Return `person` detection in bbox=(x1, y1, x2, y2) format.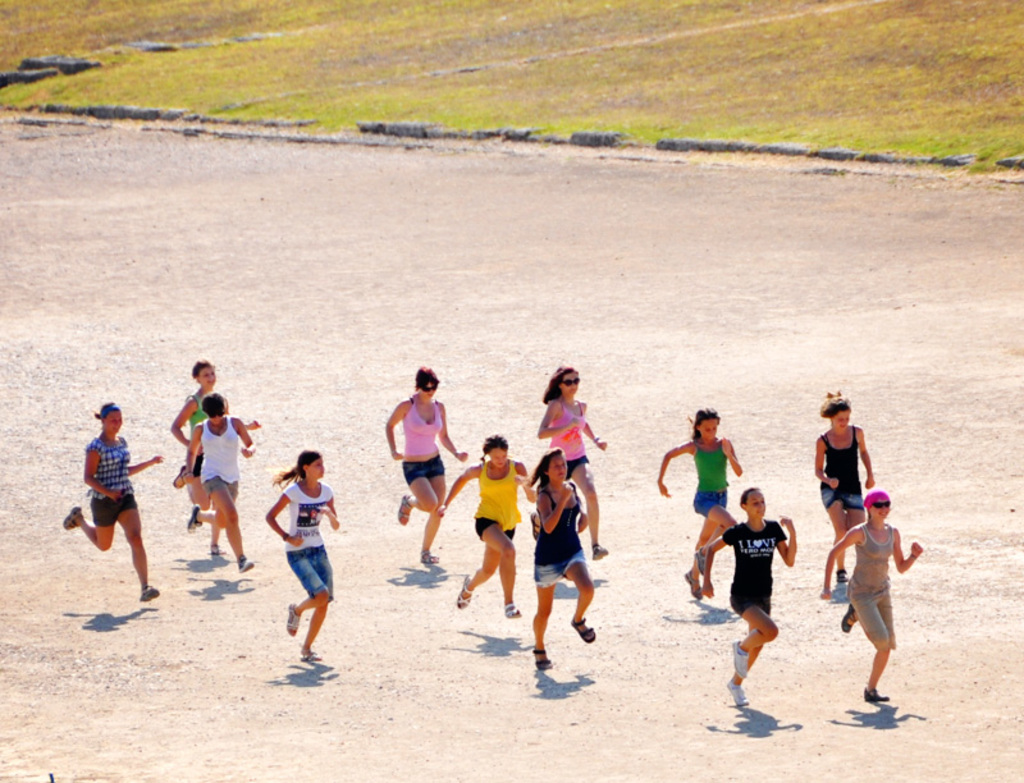
bbox=(172, 358, 229, 510).
